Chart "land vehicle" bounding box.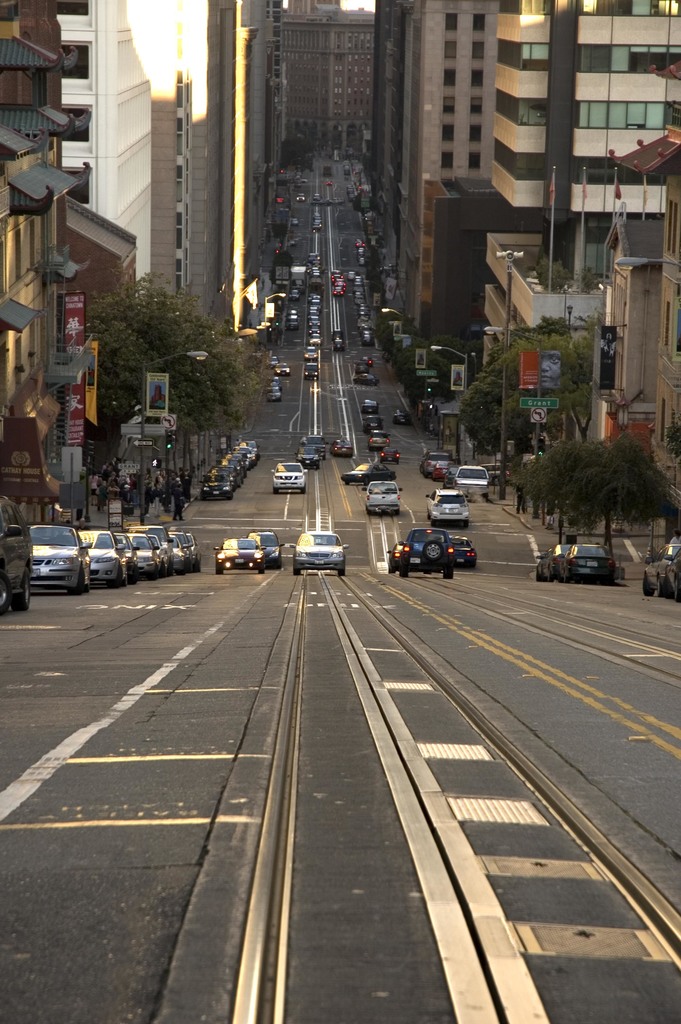
Charted: 290, 264, 307, 294.
